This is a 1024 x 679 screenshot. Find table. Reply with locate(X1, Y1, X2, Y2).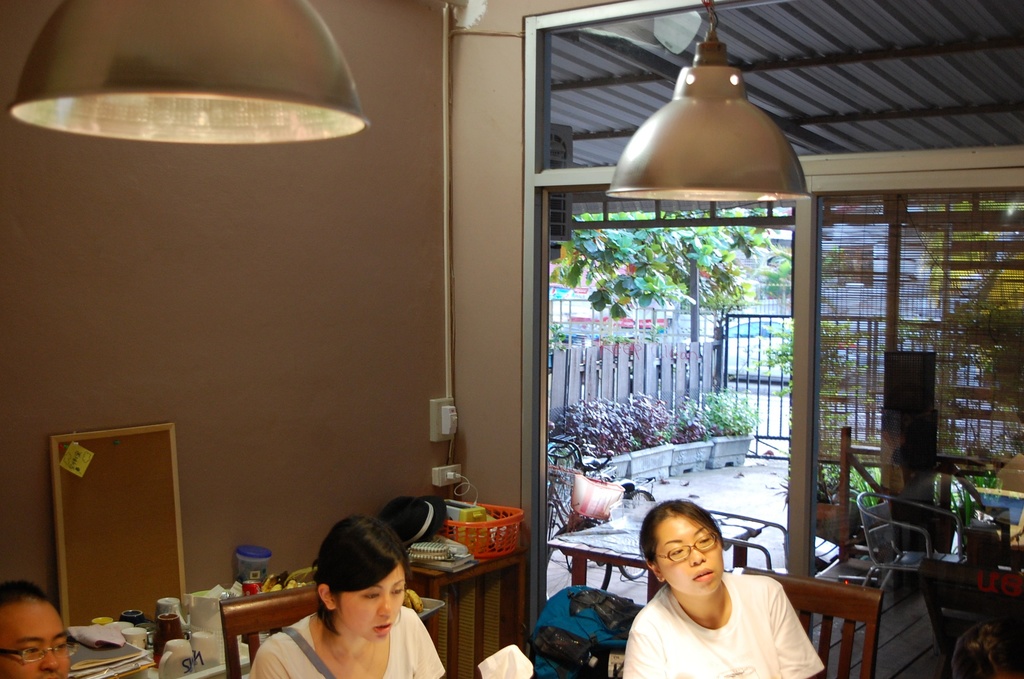
locate(408, 554, 530, 678).
